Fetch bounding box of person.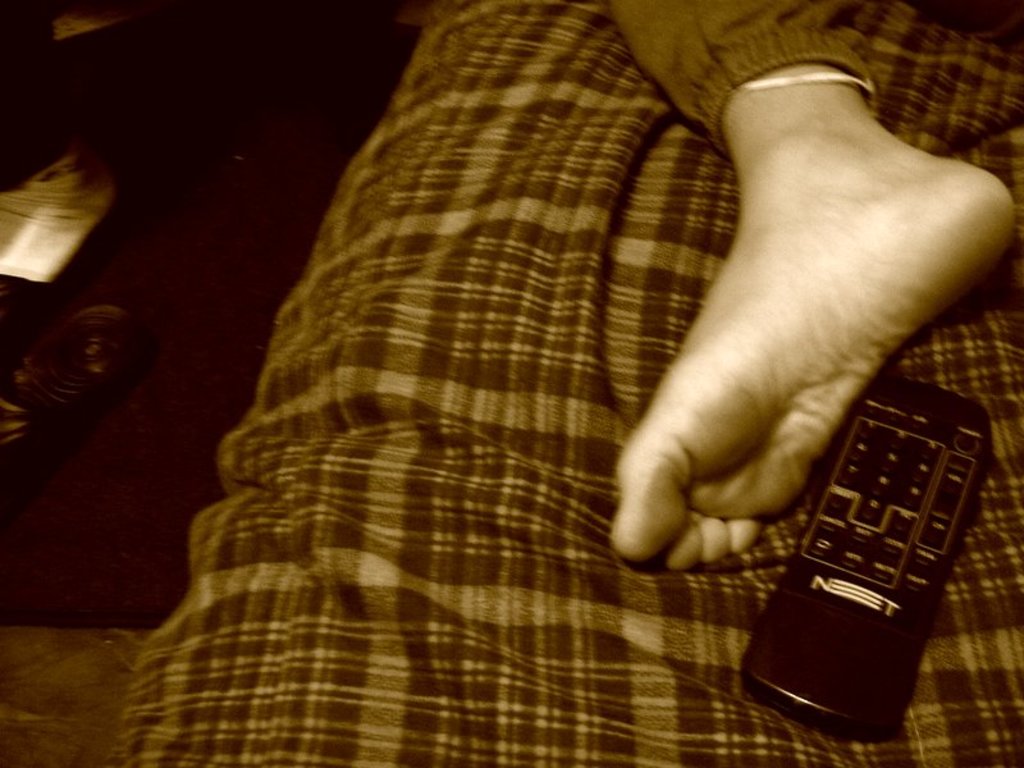
Bbox: bbox(479, 0, 1023, 692).
